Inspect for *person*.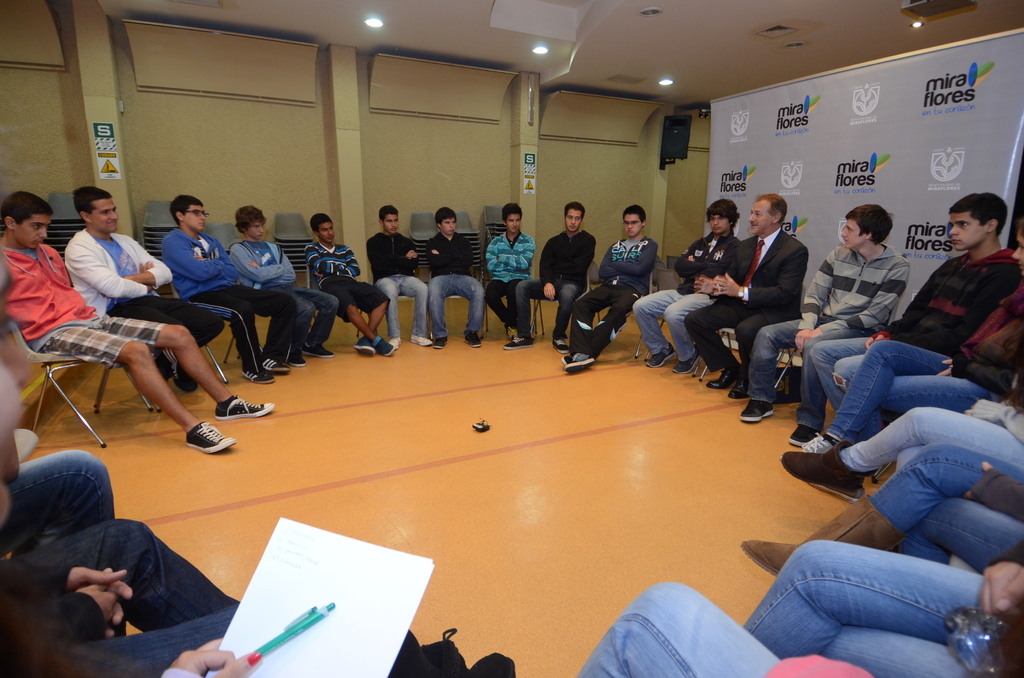
Inspection: select_region(561, 205, 657, 376).
